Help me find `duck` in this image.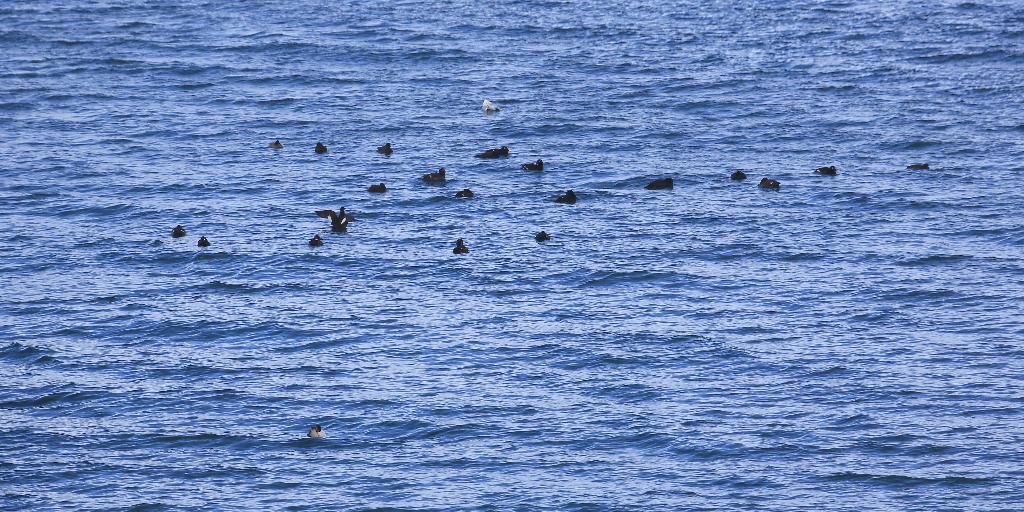
Found it: box(305, 422, 330, 440).
